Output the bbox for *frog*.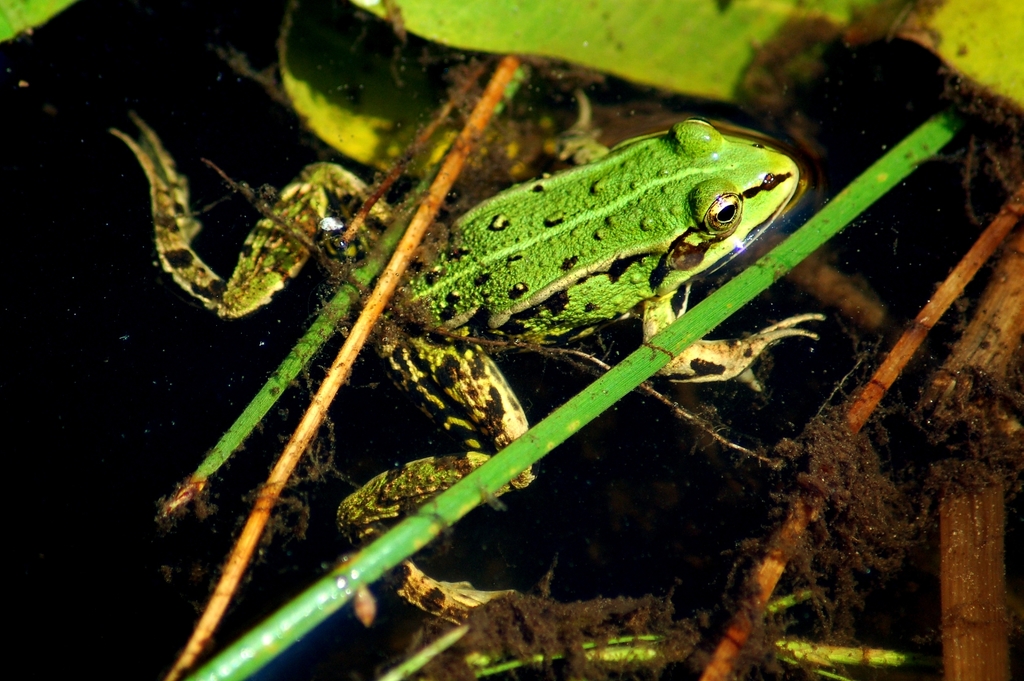
rect(107, 110, 826, 626).
